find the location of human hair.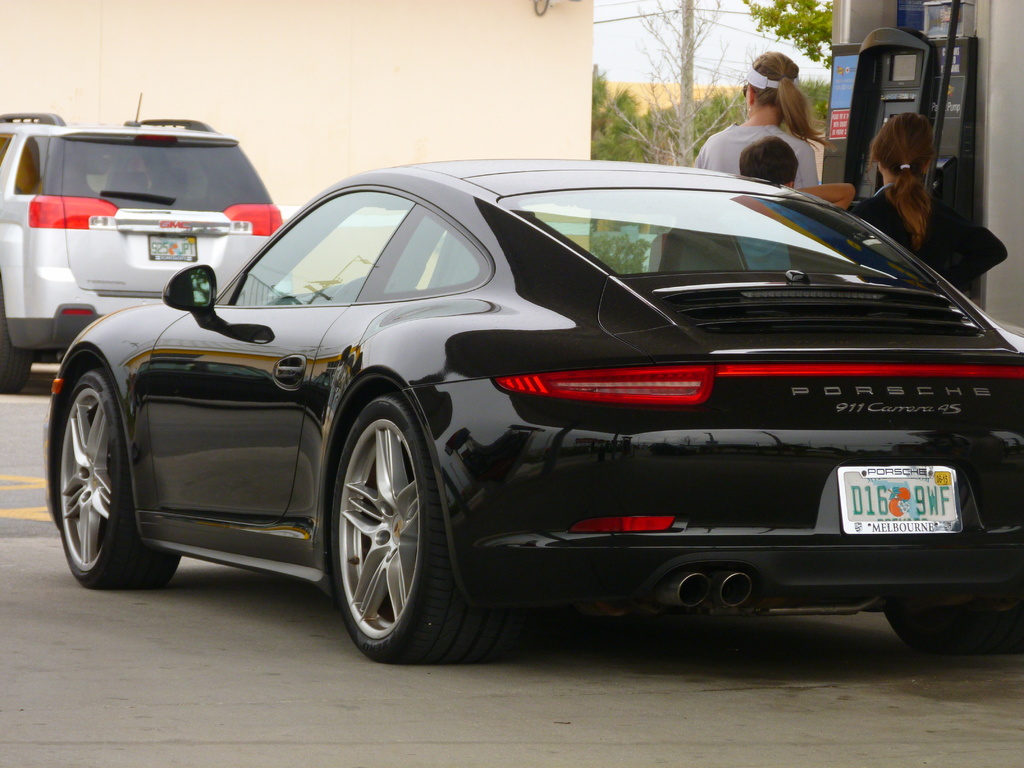
Location: {"x1": 740, "y1": 48, "x2": 817, "y2": 136}.
